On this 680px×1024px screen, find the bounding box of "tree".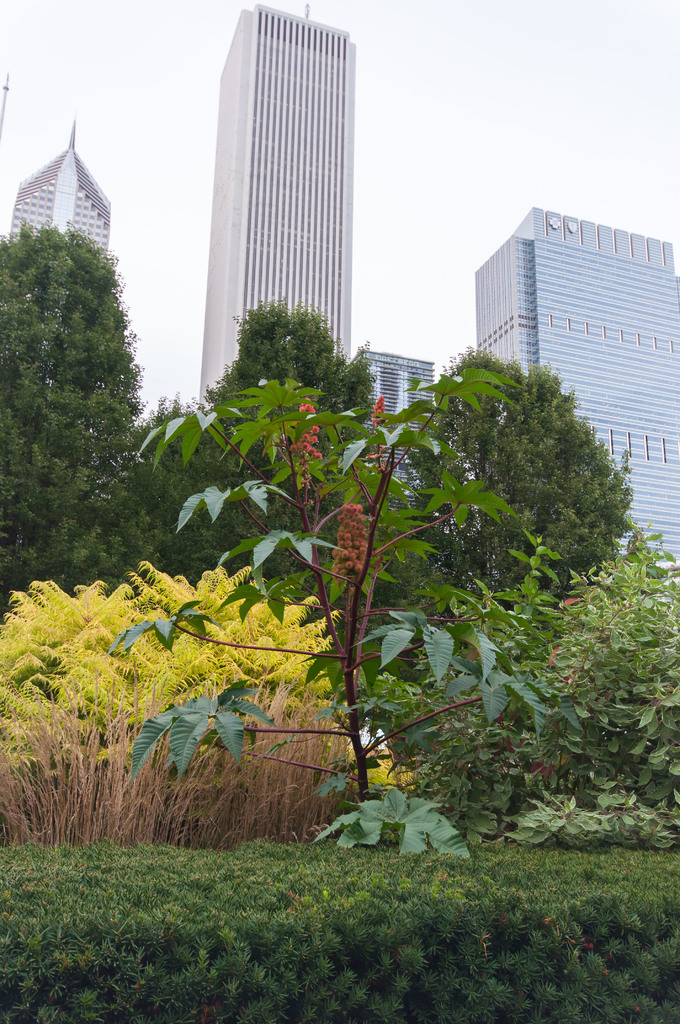
Bounding box: pyautogui.locateOnScreen(206, 300, 407, 607).
